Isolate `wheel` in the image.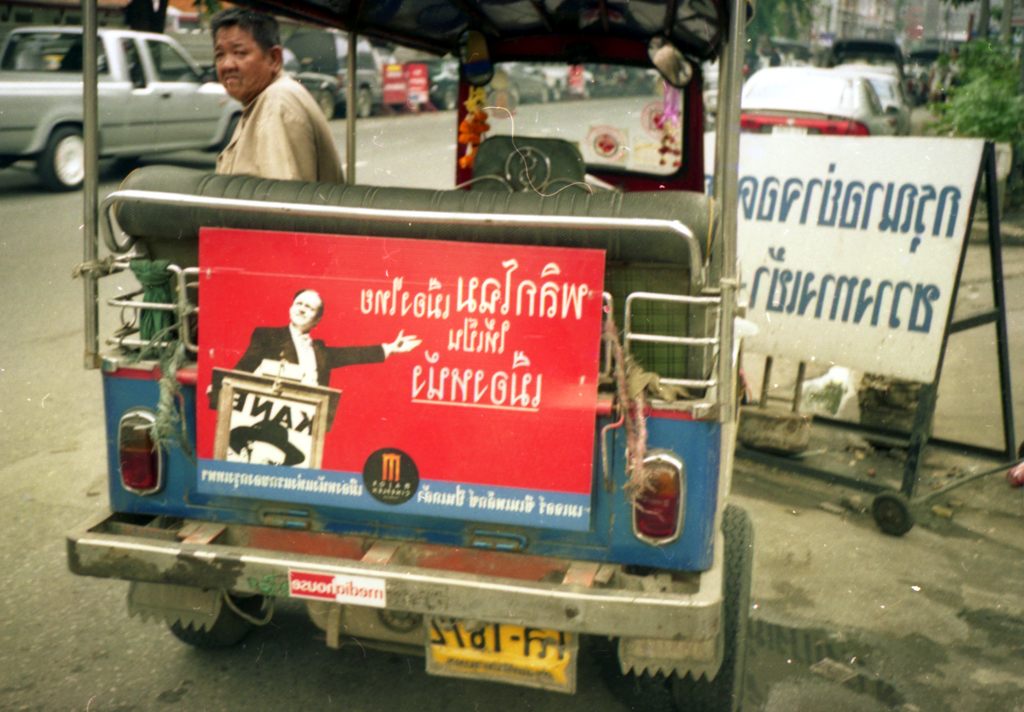
Isolated region: detection(35, 128, 89, 192).
